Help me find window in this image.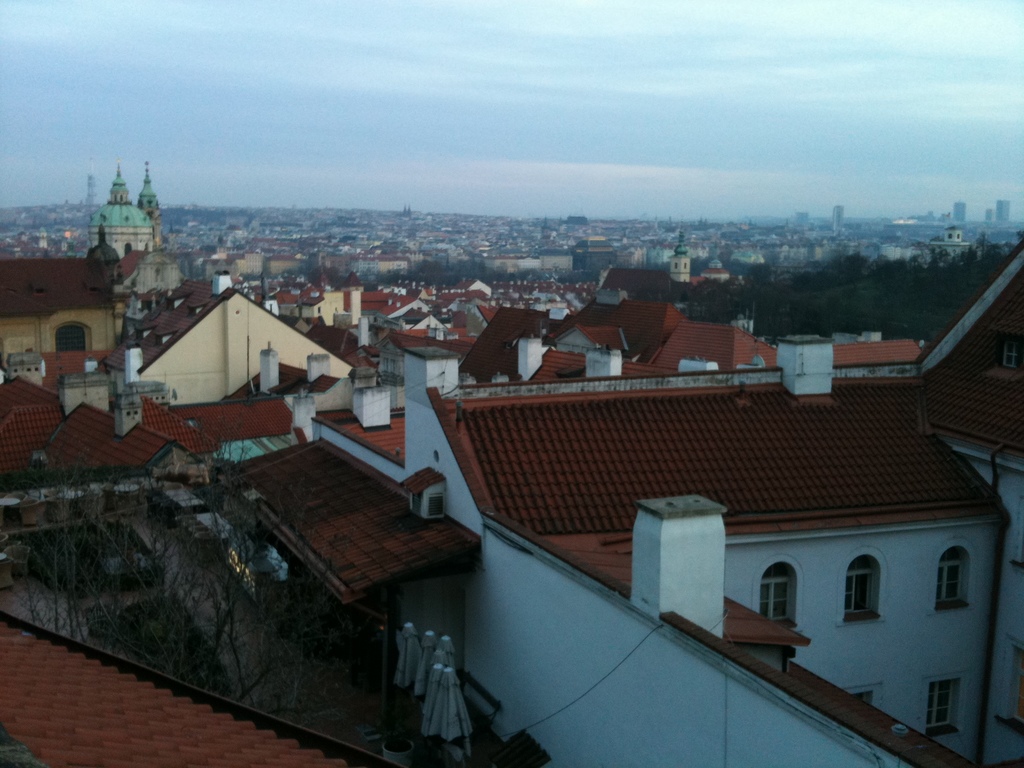
Found it: l=56, t=320, r=86, b=352.
